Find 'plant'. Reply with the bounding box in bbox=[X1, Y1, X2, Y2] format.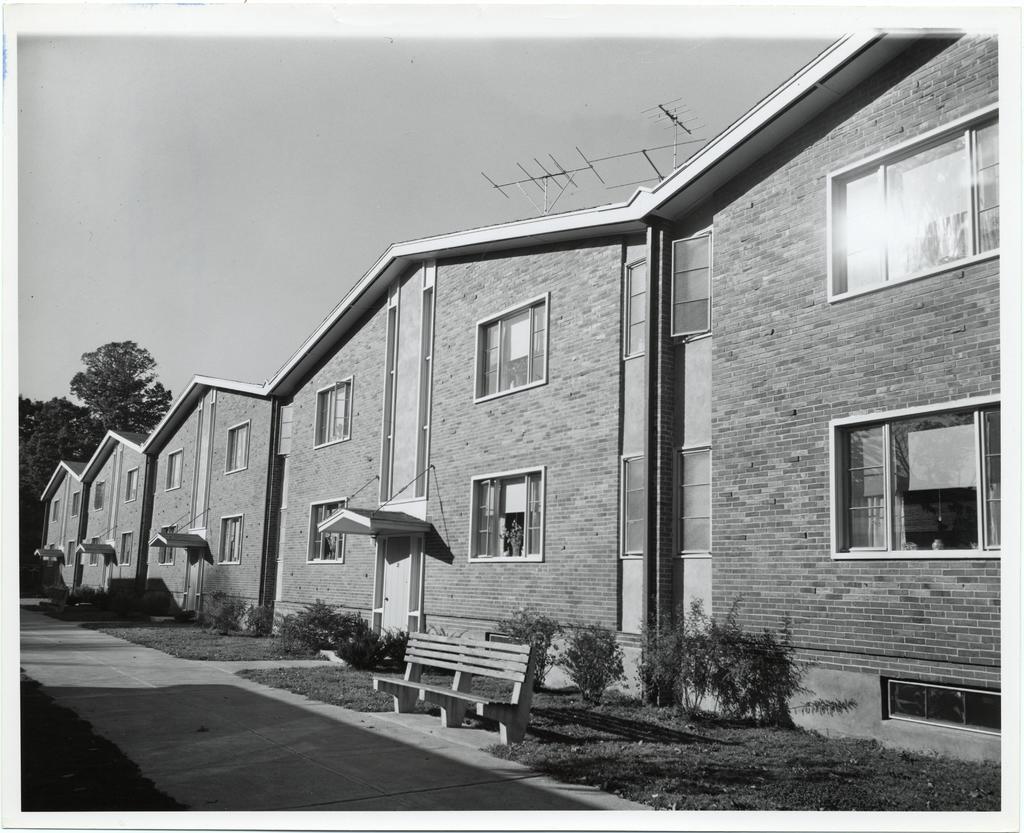
bbox=[386, 620, 476, 674].
